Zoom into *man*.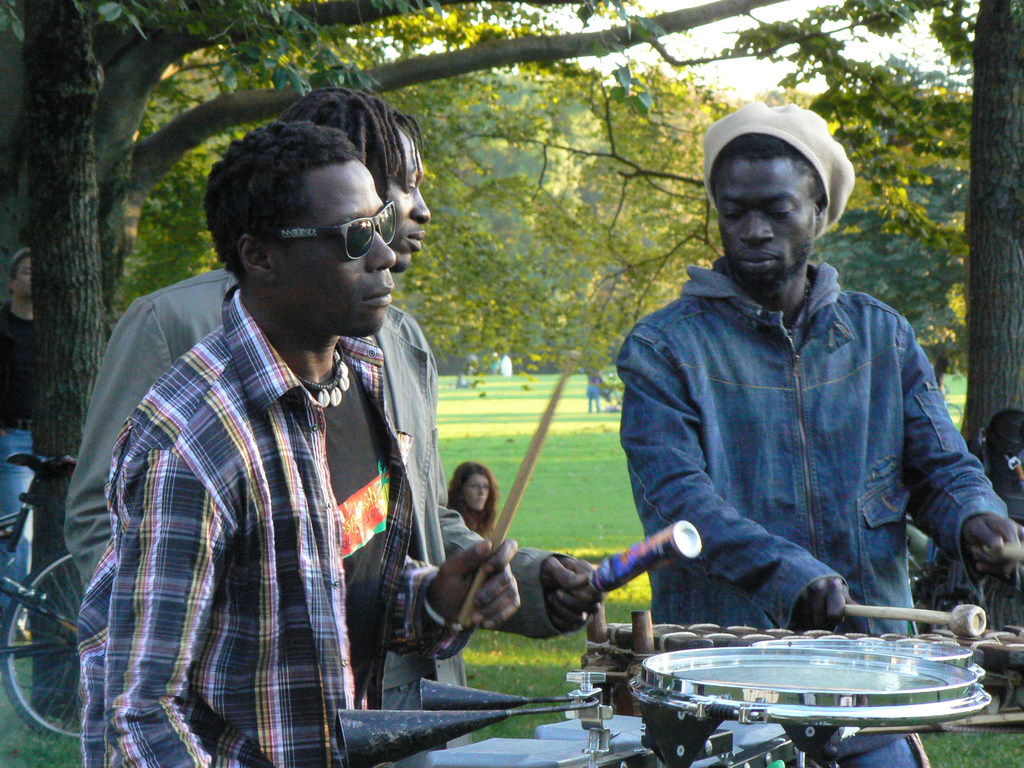
Zoom target: crop(618, 101, 1023, 767).
